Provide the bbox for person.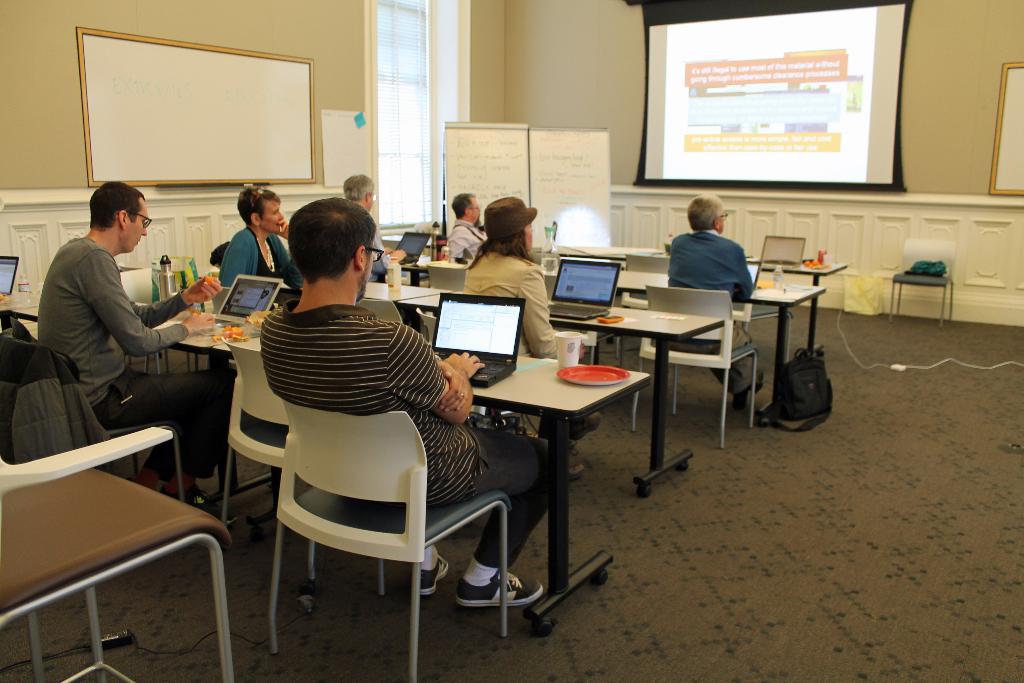
locate(263, 198, 556, 605).
